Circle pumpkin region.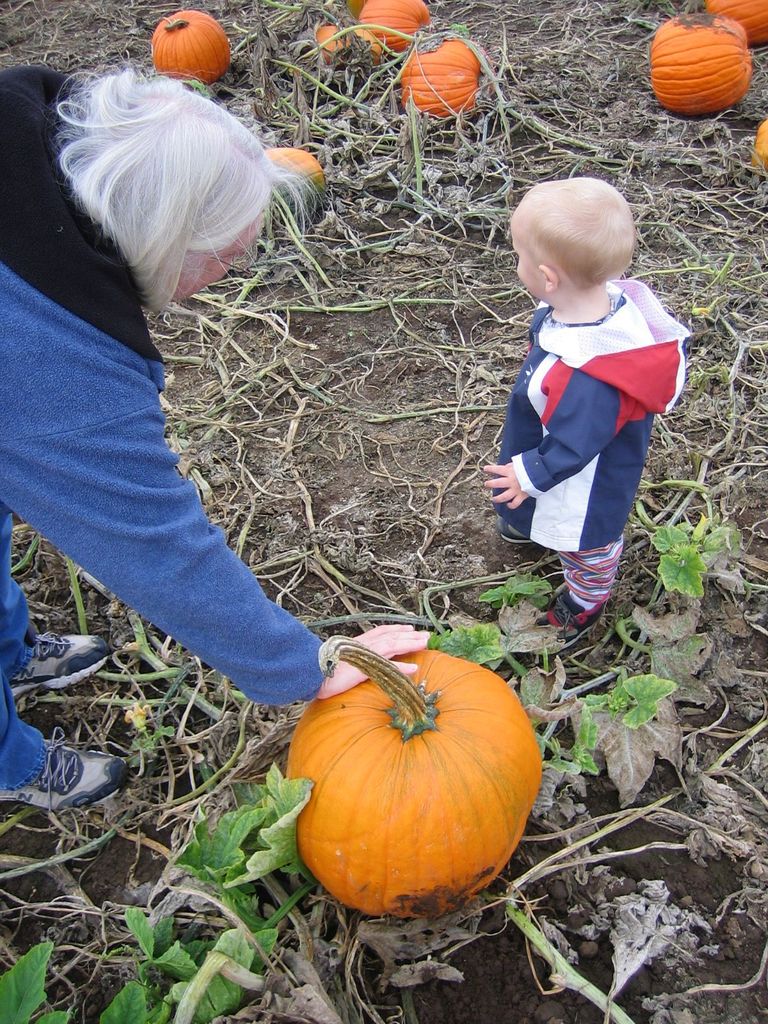
Region: pyautogui.locateOnScreen(364, 0, 434, 51).
